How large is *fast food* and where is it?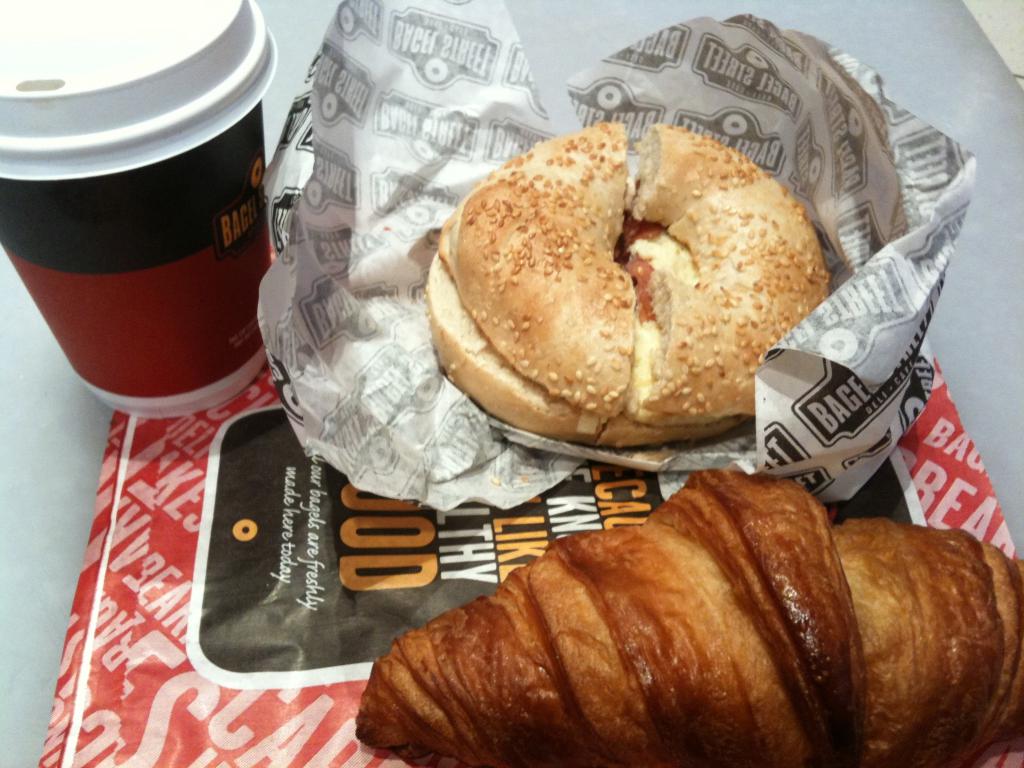
Bounding box: rect(412, 127, 827, 437).
